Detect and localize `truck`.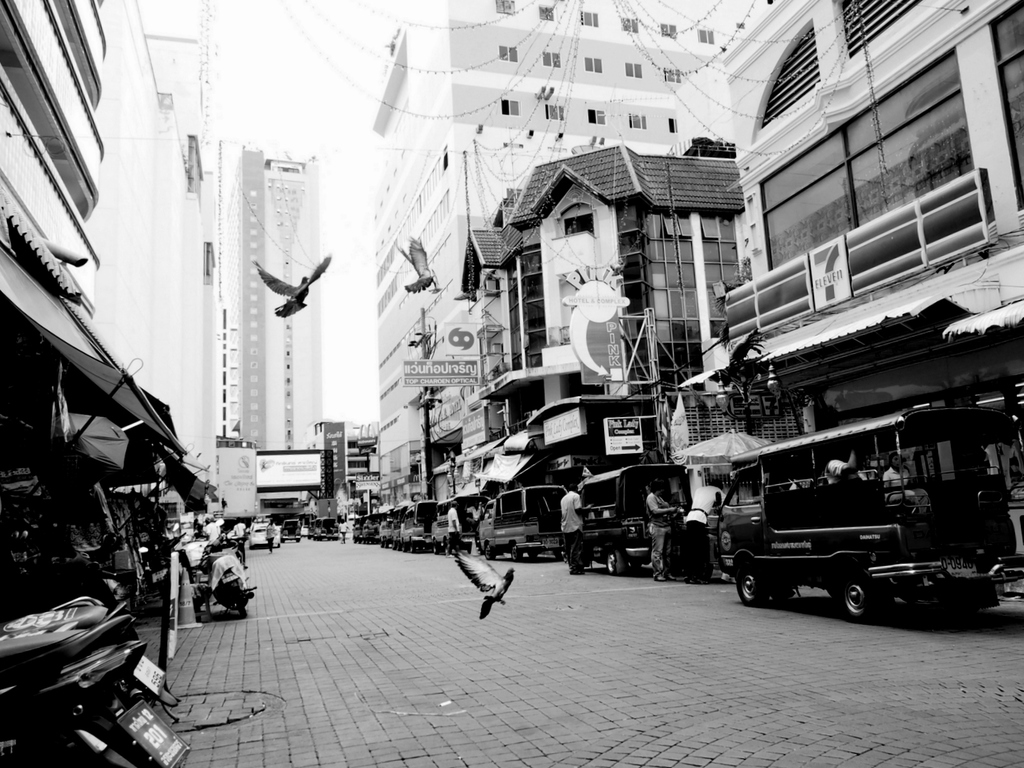
Localized at <bbox>307, 515, 316, 538</bbox>.
